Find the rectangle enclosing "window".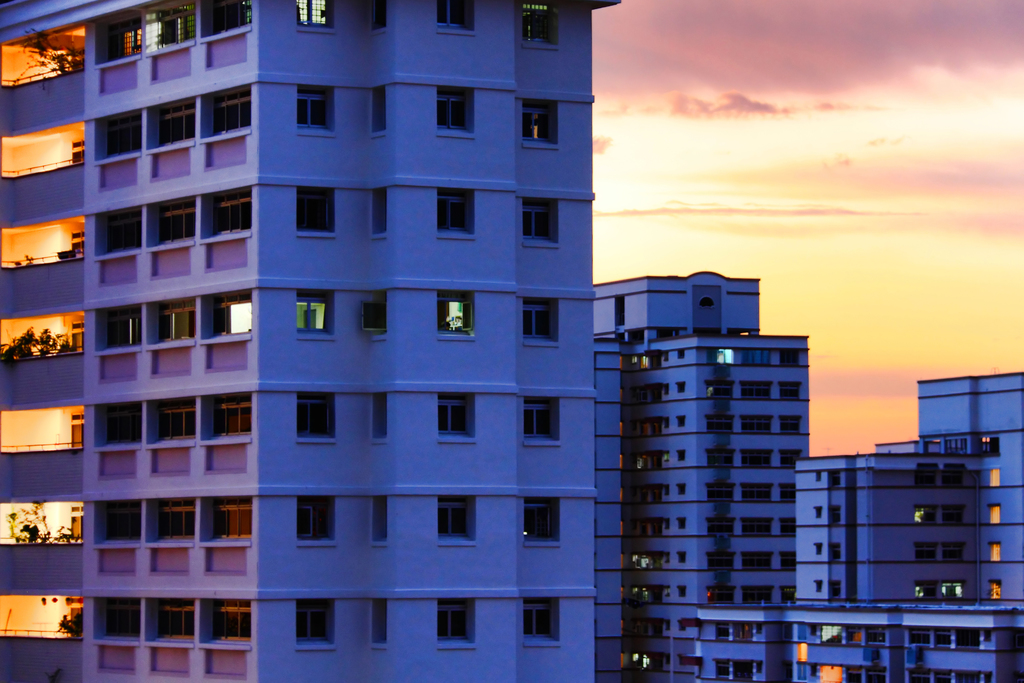
left=297, top=600, right=339, bottom=648.
